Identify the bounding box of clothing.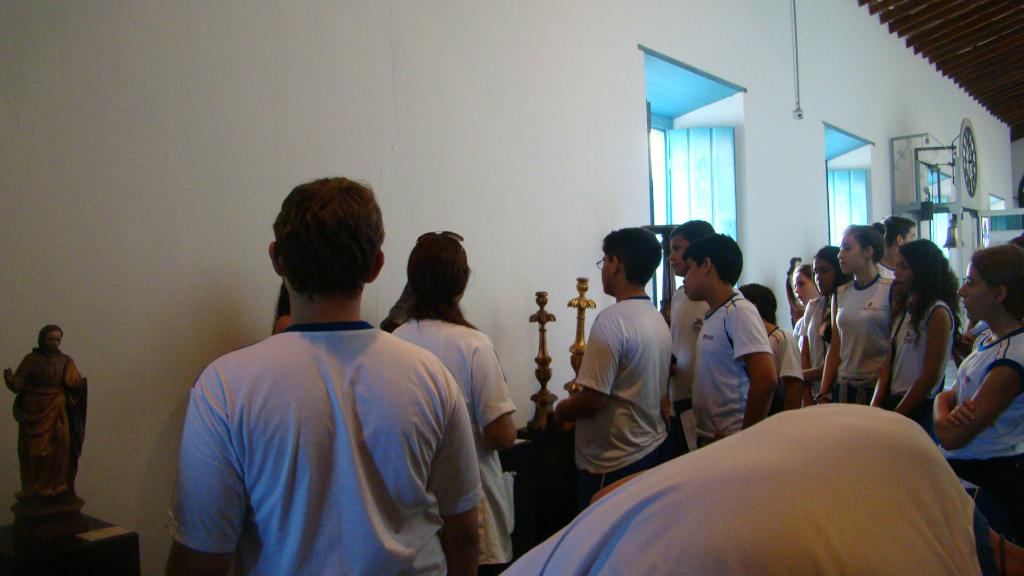
<bbox>500, 392, 991, 575</bbox>.
